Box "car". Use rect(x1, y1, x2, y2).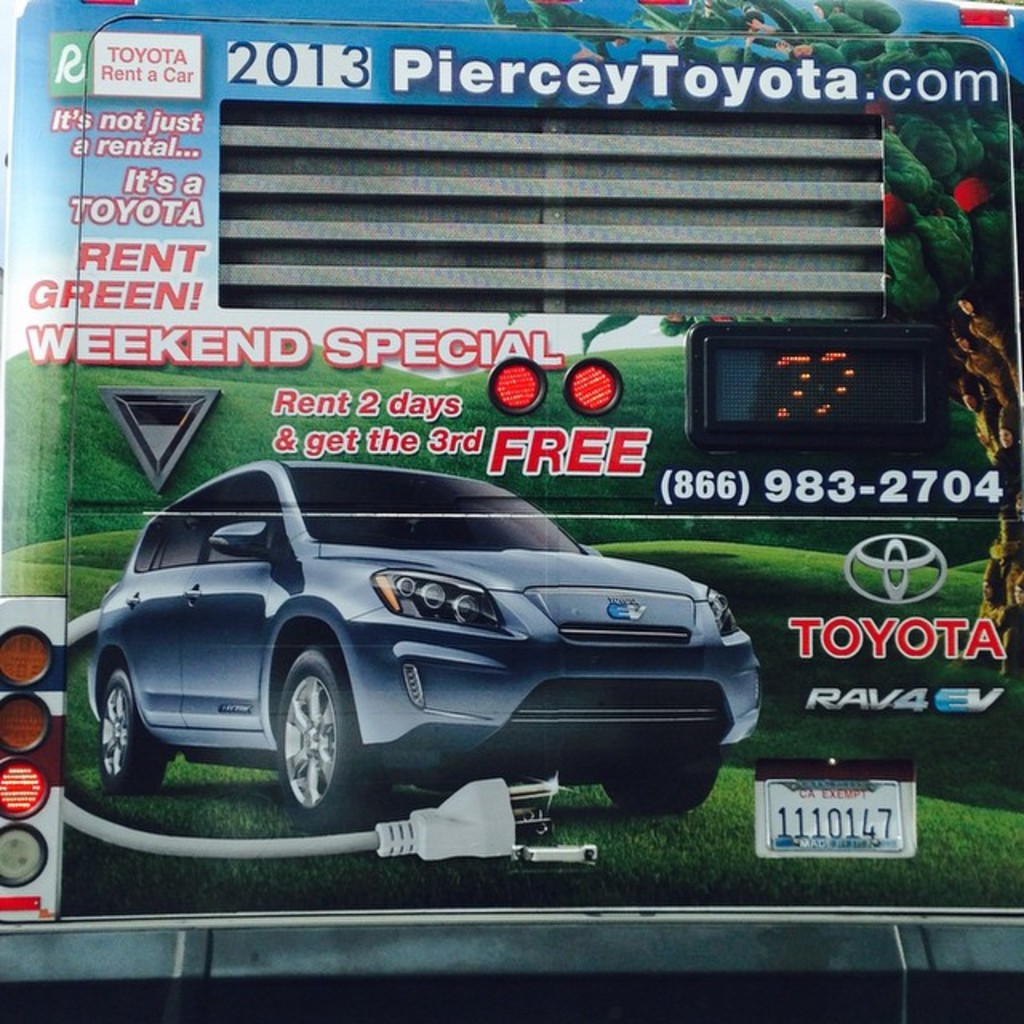
rect(61, 450, 733, 827).
